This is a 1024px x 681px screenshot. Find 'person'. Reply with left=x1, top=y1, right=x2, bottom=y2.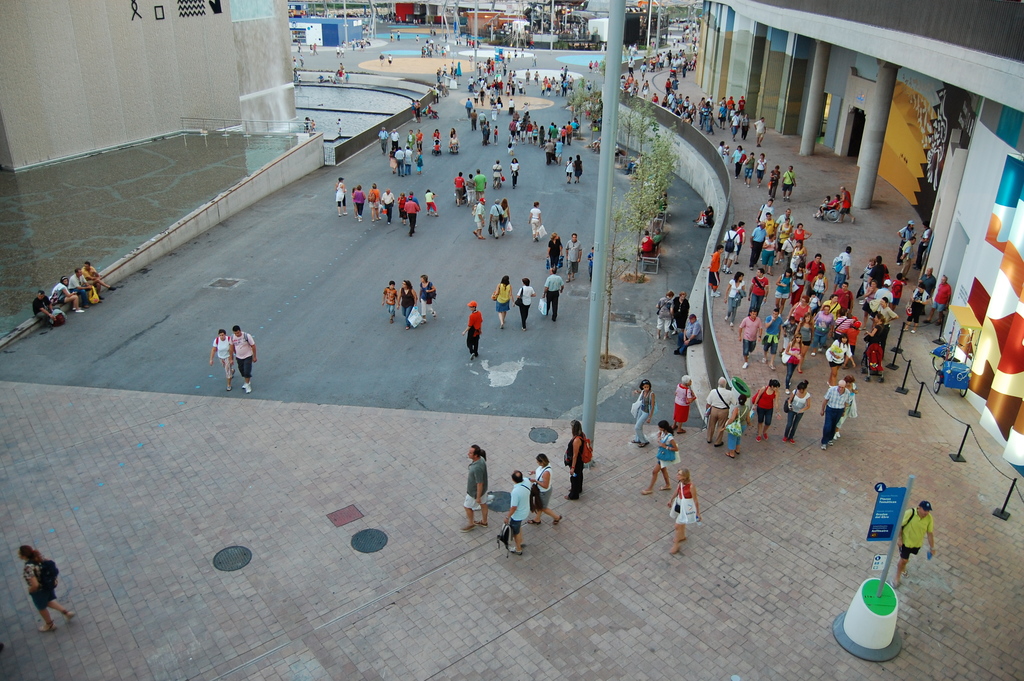
left=477, top=88, right=487, bottom=107.
